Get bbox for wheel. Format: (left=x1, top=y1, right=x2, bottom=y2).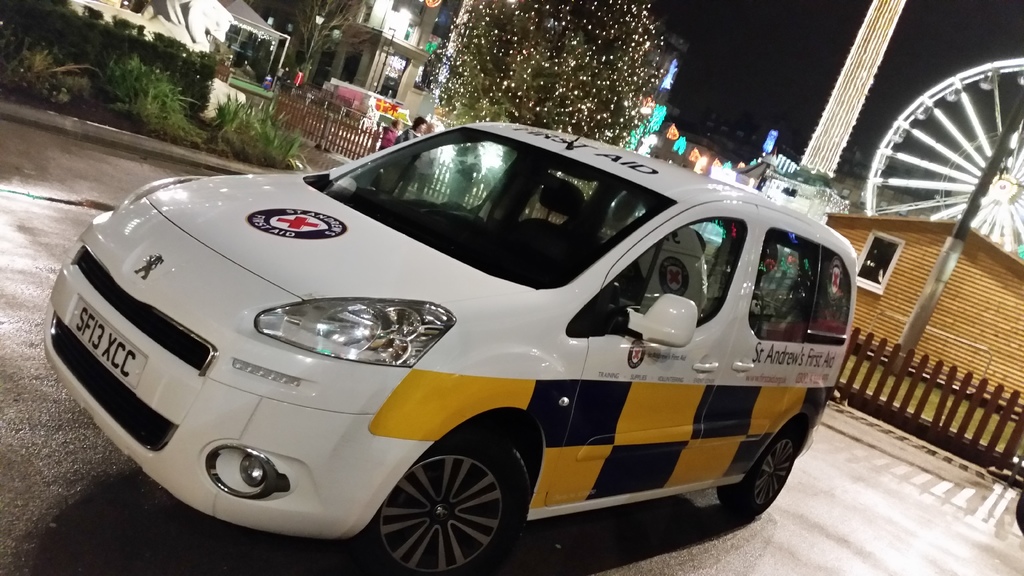
(left=713, top=421, right=798, bottom=520).
